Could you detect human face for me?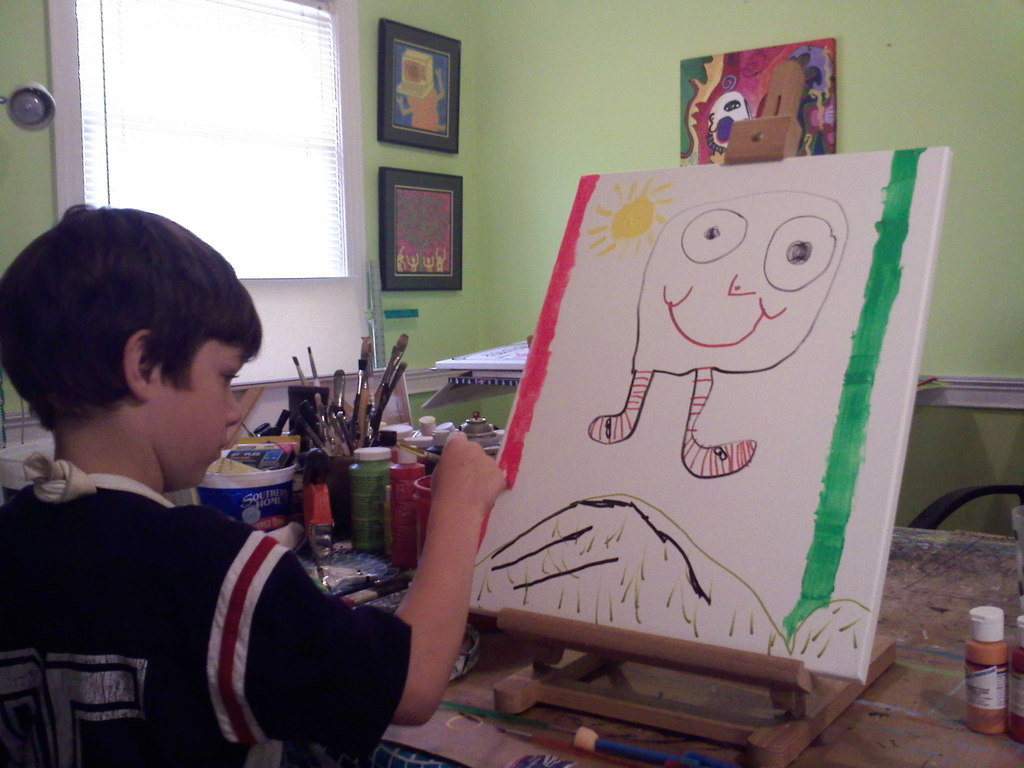
Detection result: bbox=[152, 336, 252, 490].
